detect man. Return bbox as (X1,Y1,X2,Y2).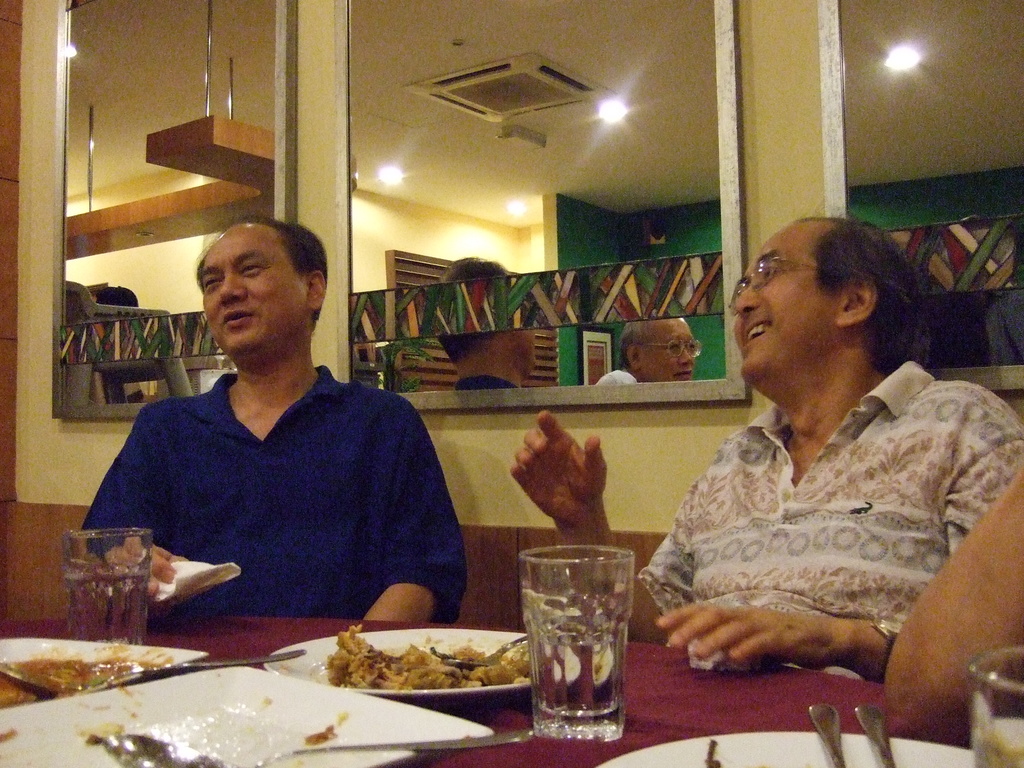
(432,254,534,387).
